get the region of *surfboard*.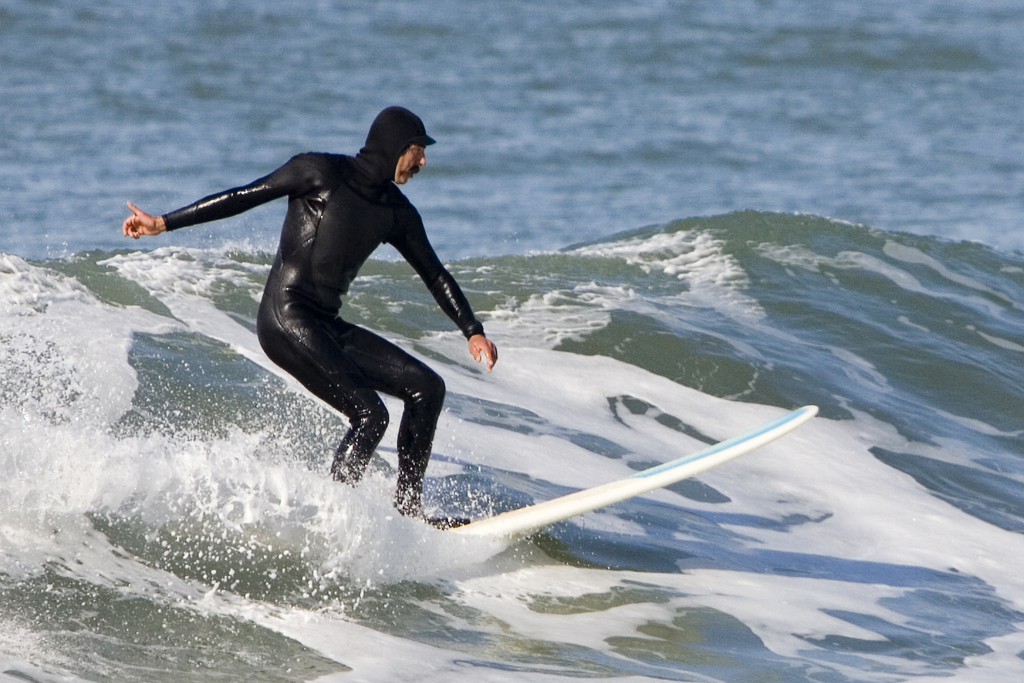
{"x1": 449, "y1": 404, "x2": 819, "y2": 541}.
